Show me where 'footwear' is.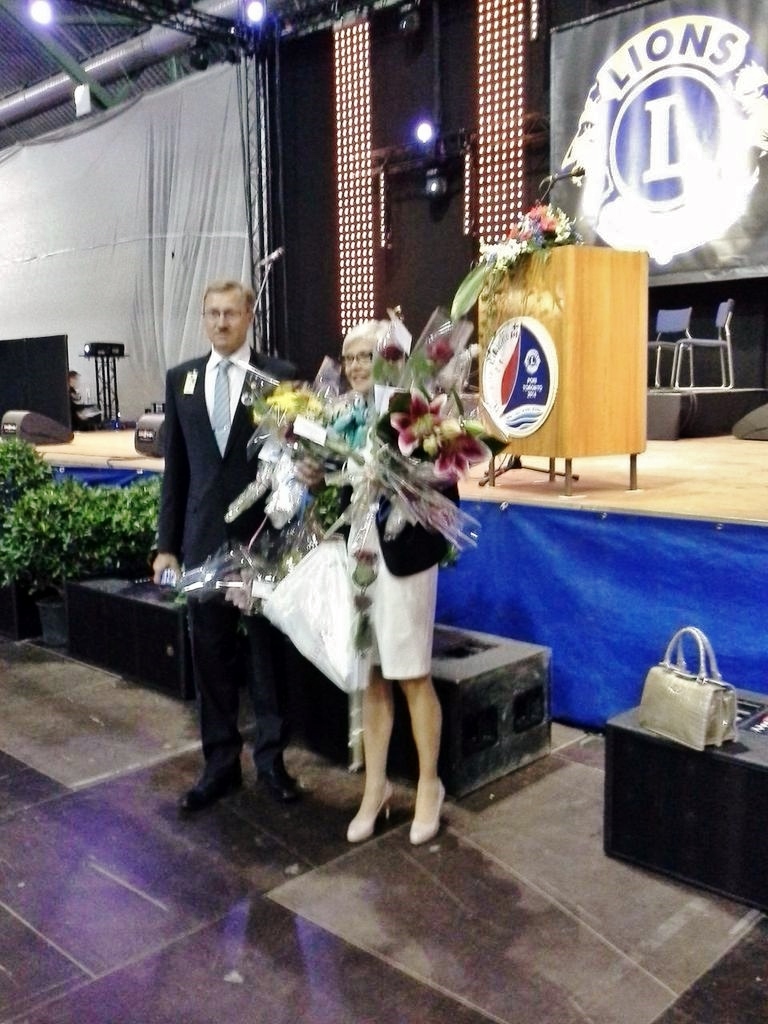
'footwear' is at 178,767,242,809.
